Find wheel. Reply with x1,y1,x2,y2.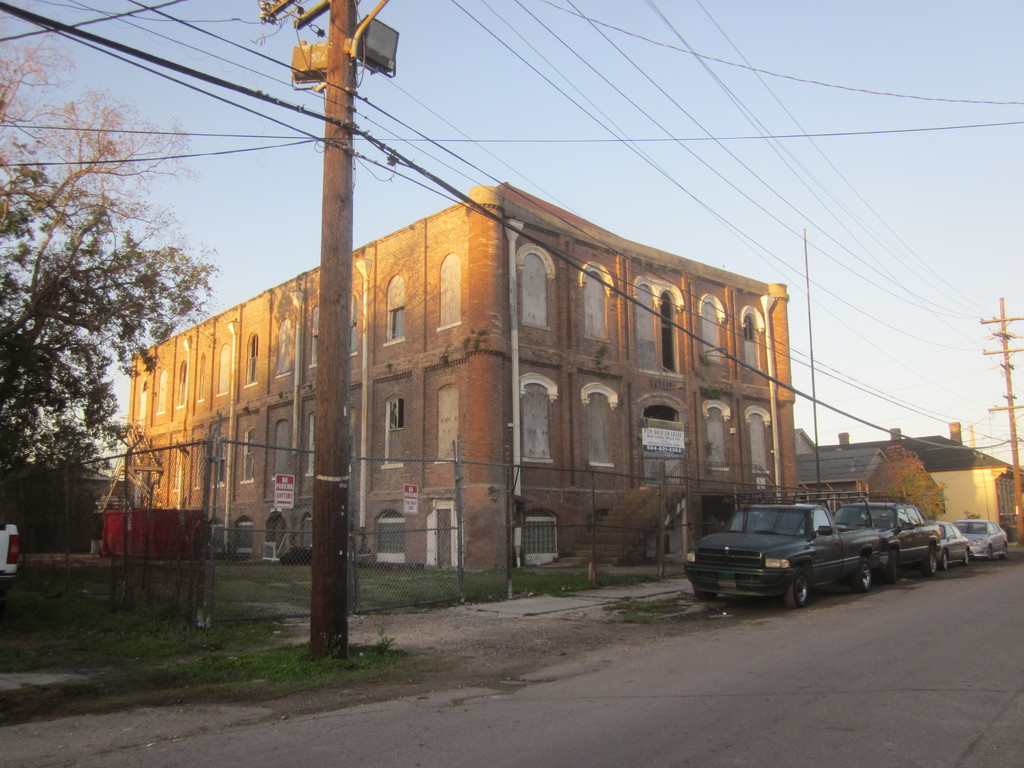
925,548,938,577.
